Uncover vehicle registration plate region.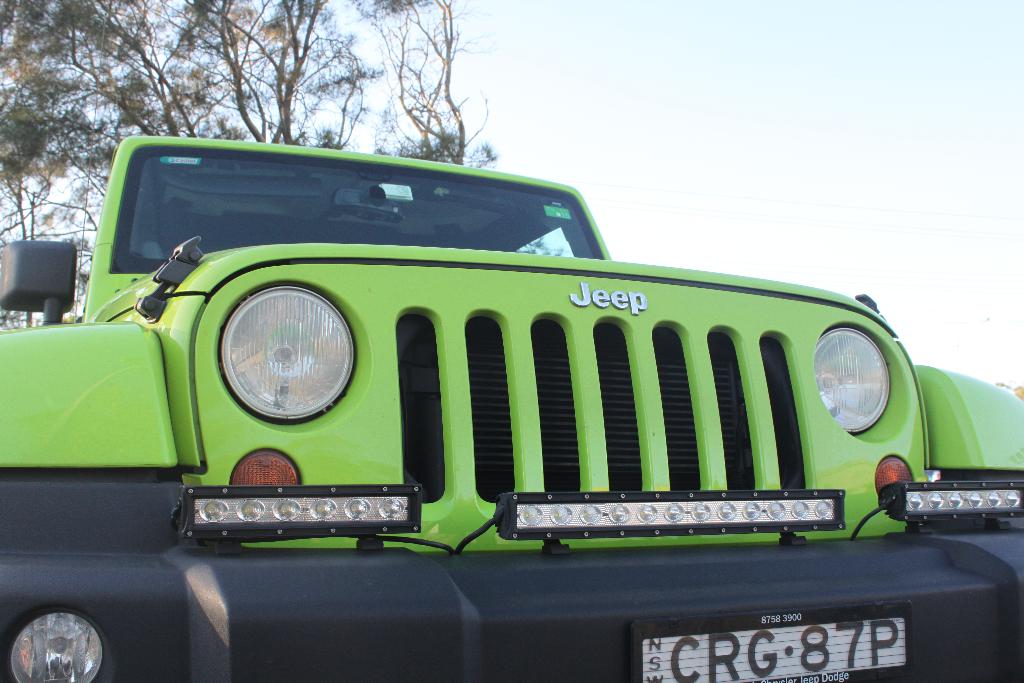
Uncovered: detection(631, 600, 912, 682).
